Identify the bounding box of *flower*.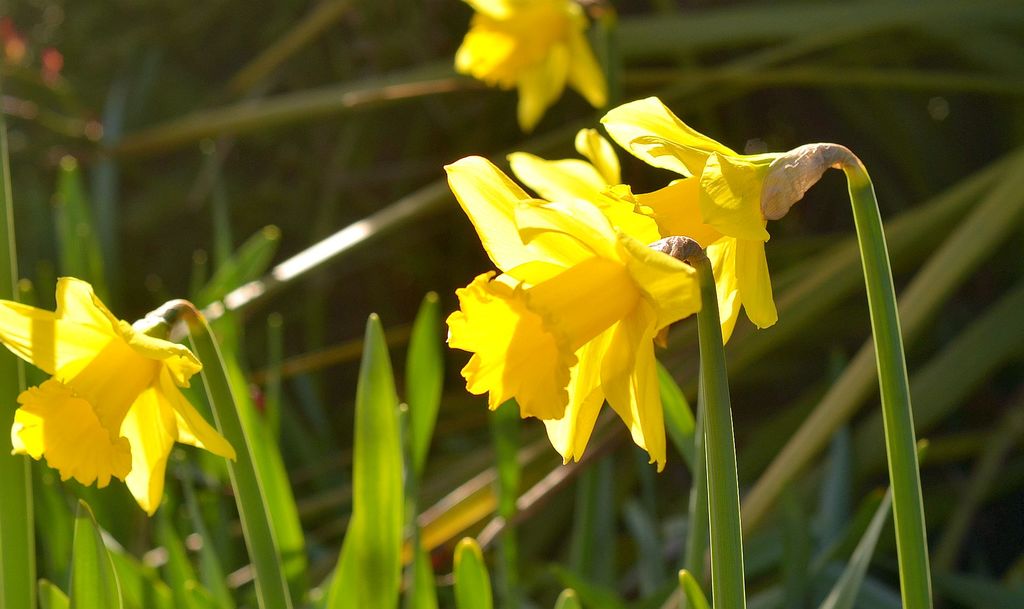
{"x1": 440, "y1": 124, "x2": 708, "y2": 477}.
